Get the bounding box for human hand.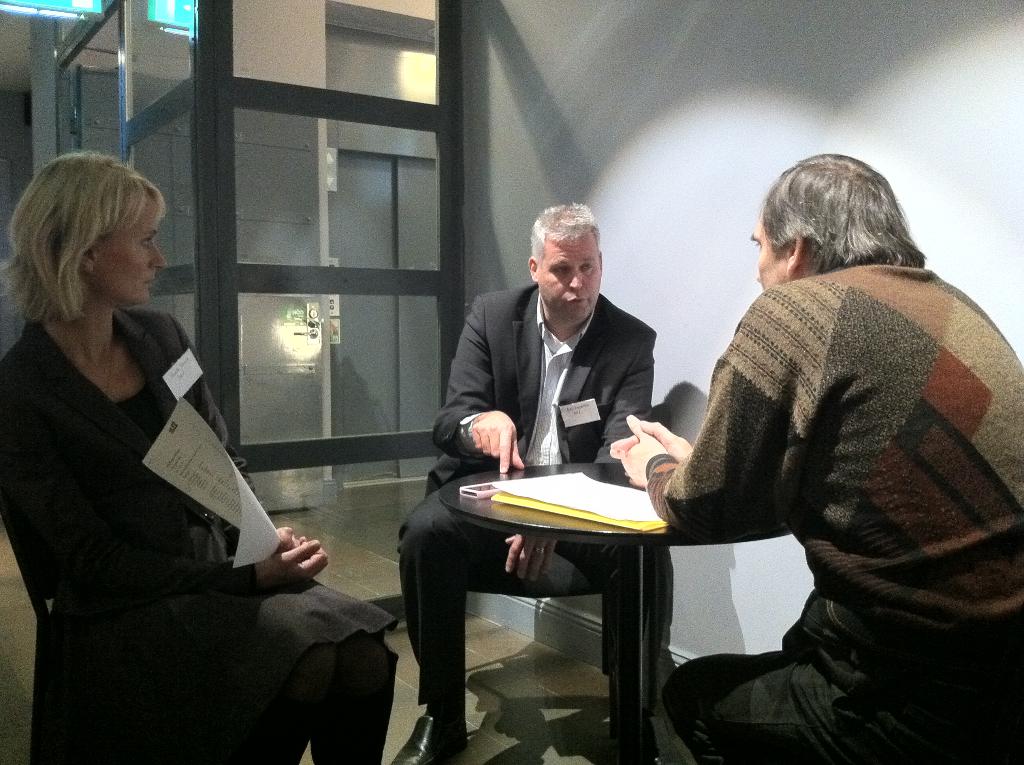
pyautogui.locateOnScreen(608, 419, 698, 463).
